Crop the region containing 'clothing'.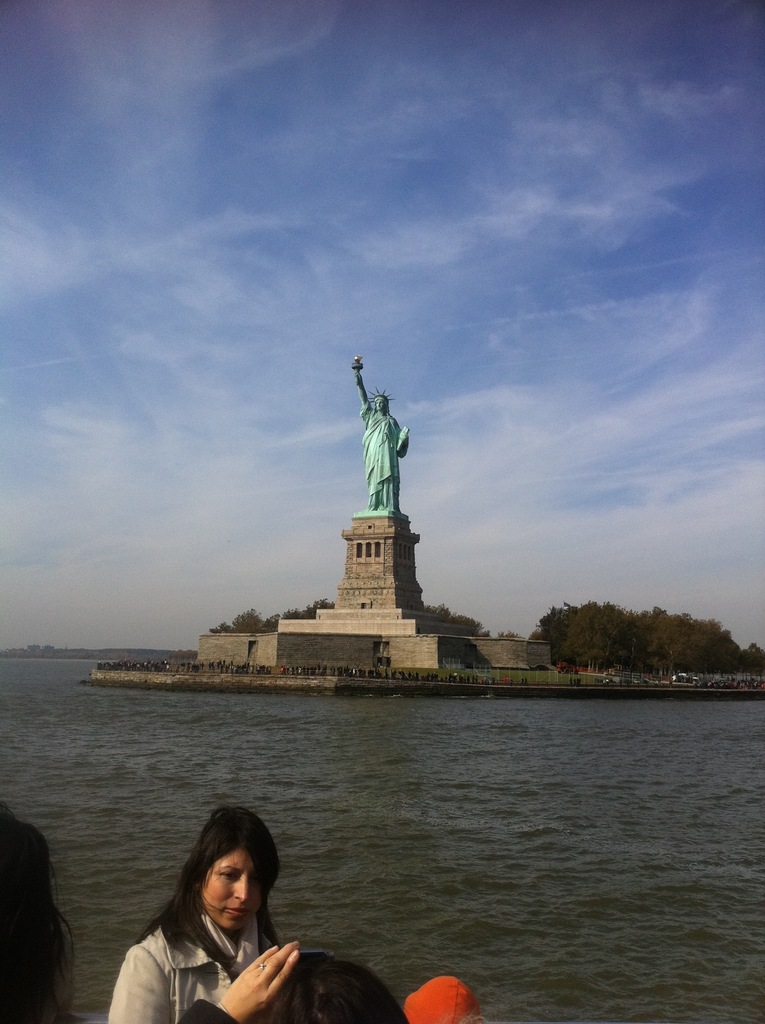
Crop region: l=108, t=913, r=277, b=1023.
